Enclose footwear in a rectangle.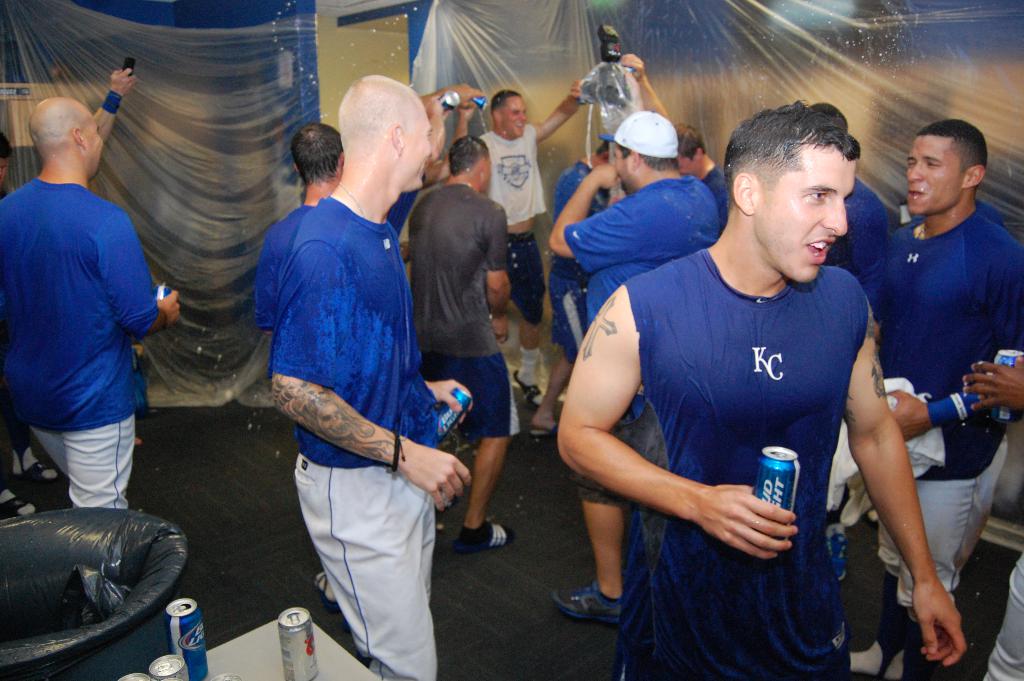
[x1=545, y1=582, x2=618, y2=625].
